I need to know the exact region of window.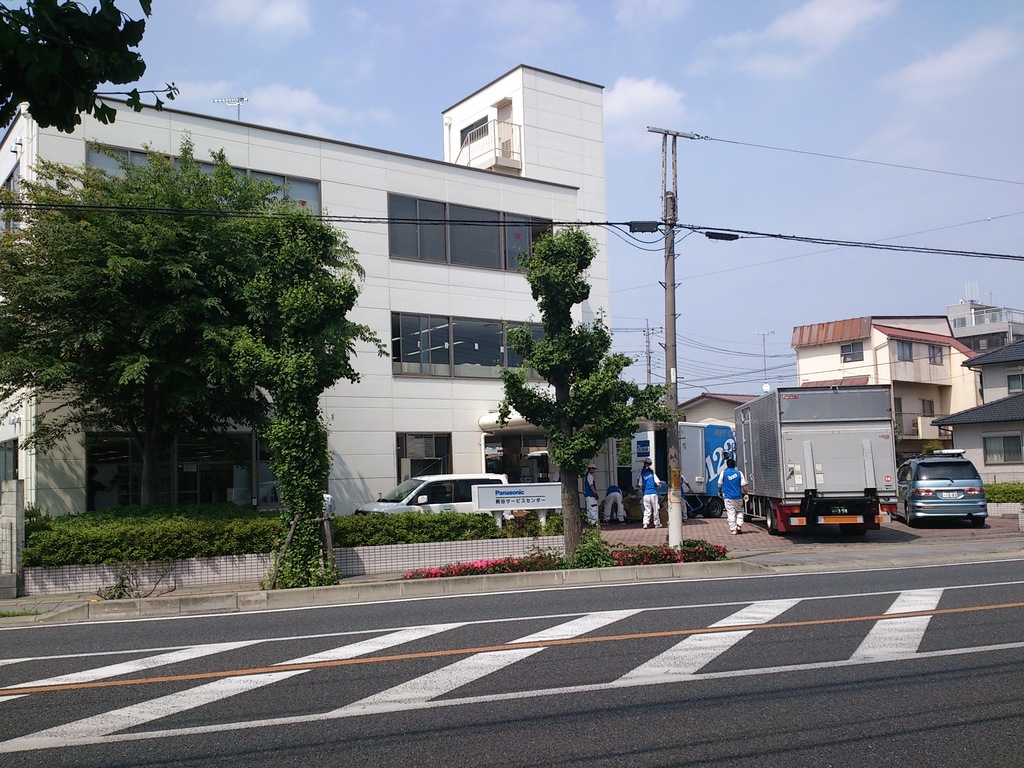
Region: box(453, 315, 548, 383).
